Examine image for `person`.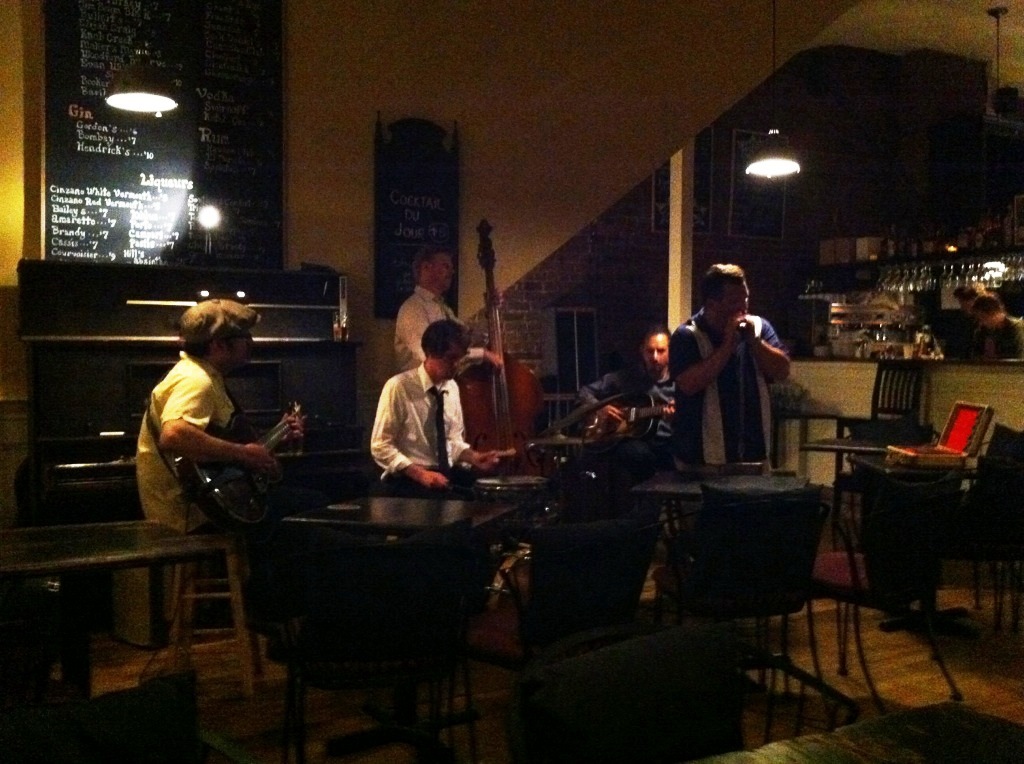
Examination result: {"left": 955, "top": 280, "right": 986, "bottom": 317}.
